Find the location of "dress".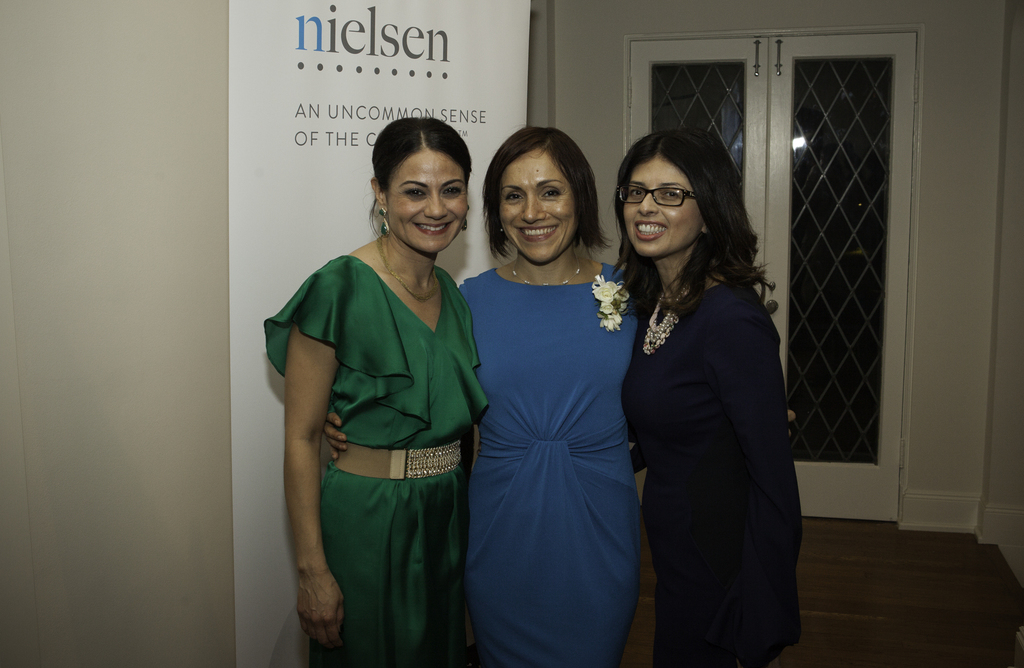
Location: bbox=(624, 277, 800, 667).
